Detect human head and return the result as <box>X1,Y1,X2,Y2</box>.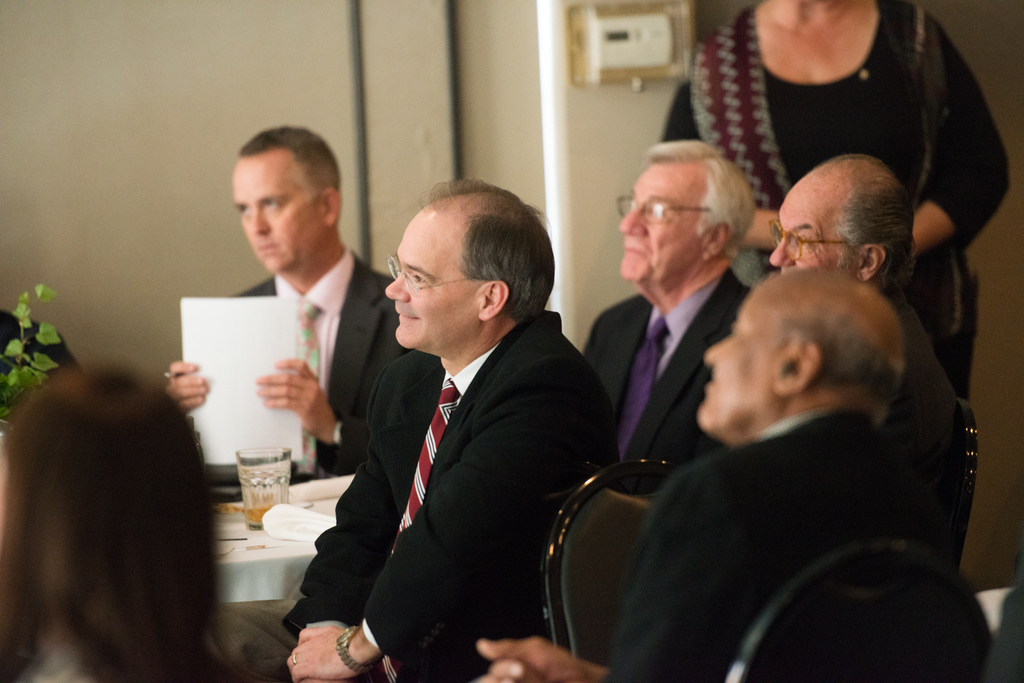
<box>228,123,345,277</box>.
